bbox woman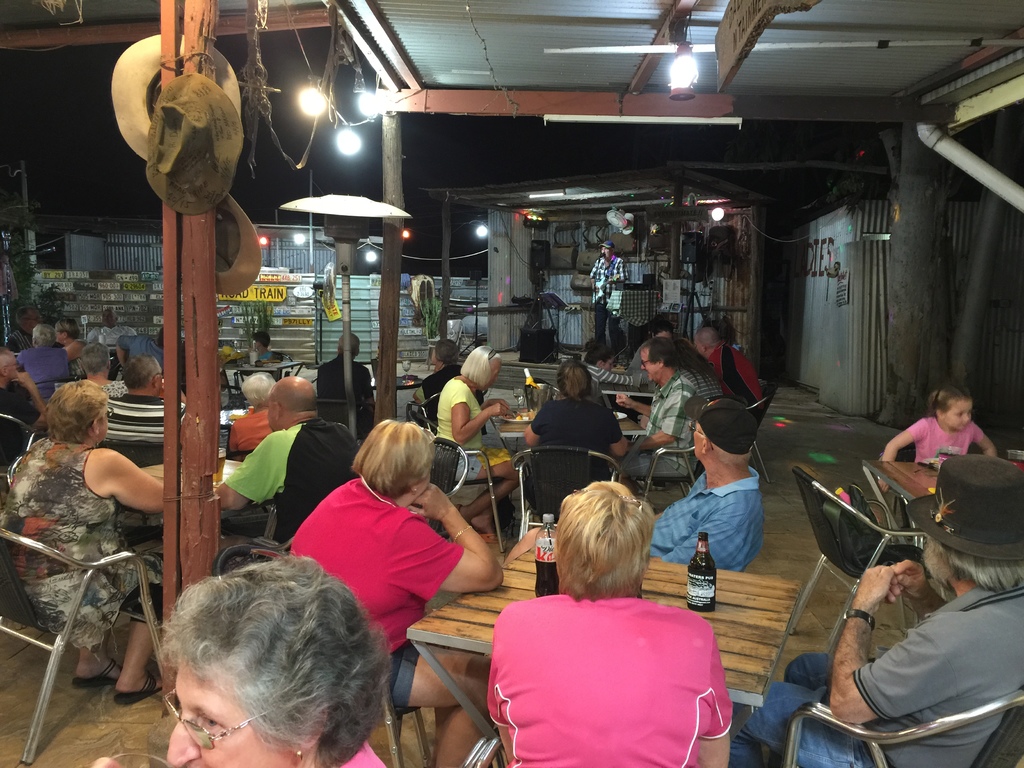
280, 417, 499, 767
